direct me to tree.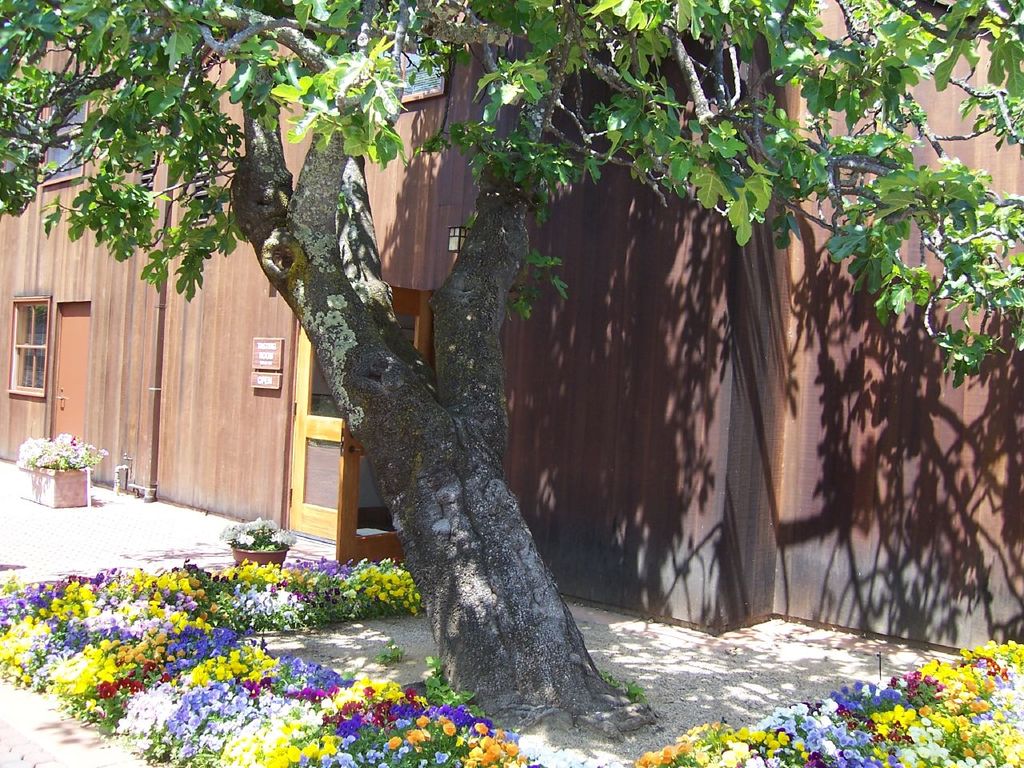
Direction: 0 0 1023 734.
